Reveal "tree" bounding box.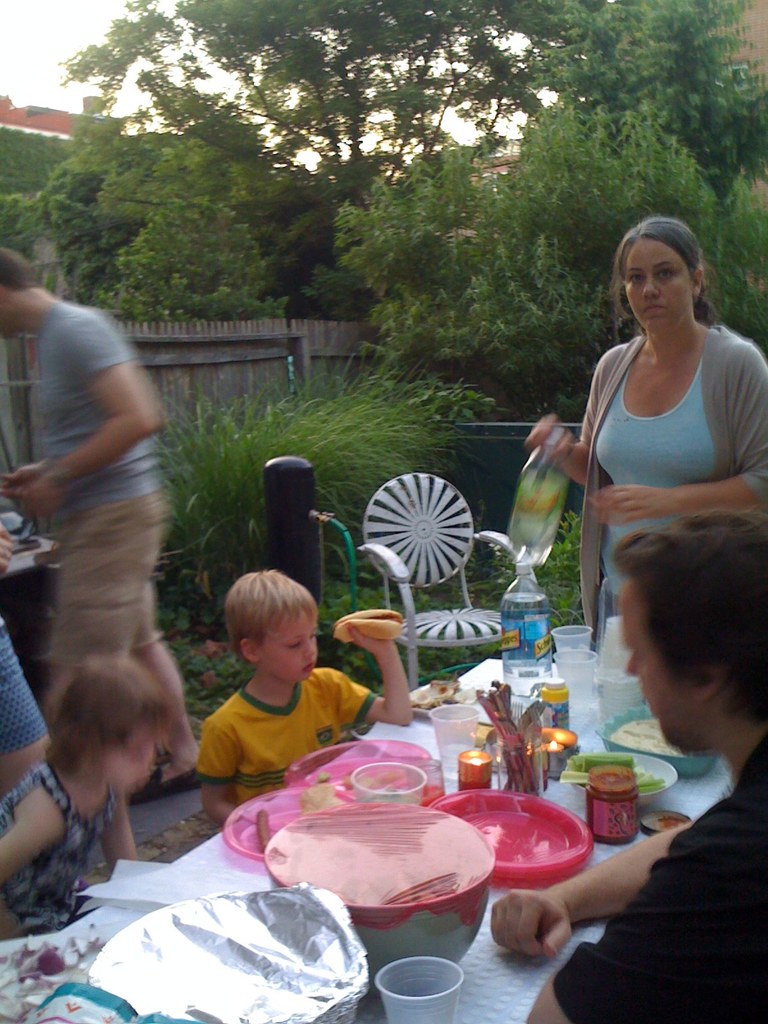
Revealed: {"x1": 56, "y1": 2, "x2": 533, "y2": 209}.
